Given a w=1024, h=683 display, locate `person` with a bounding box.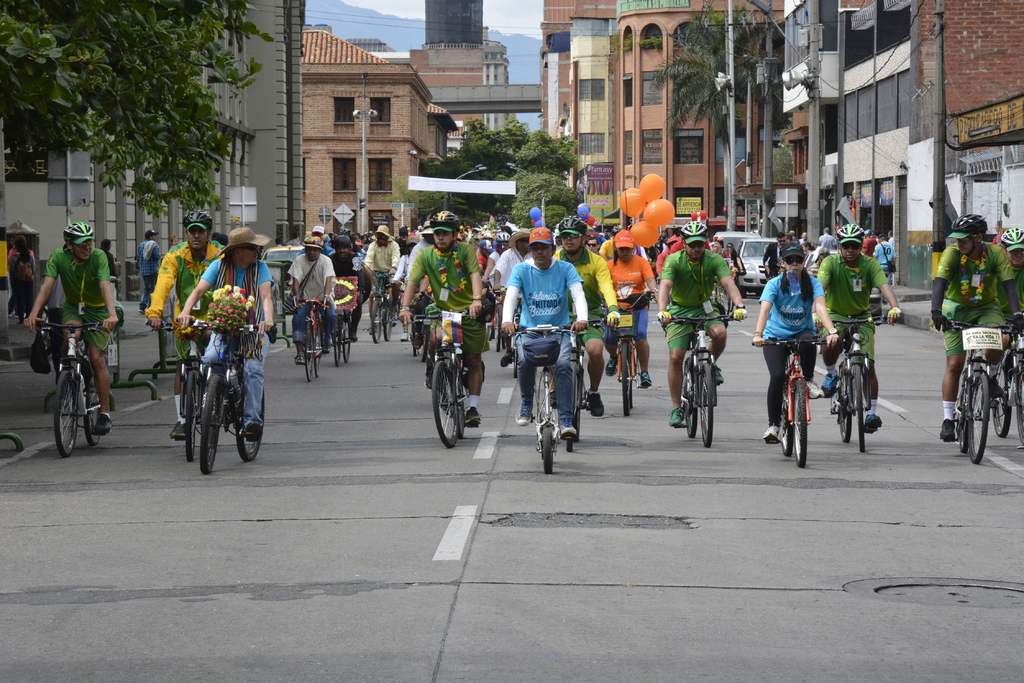
Located: select_region(553, 213, 621, 419).
